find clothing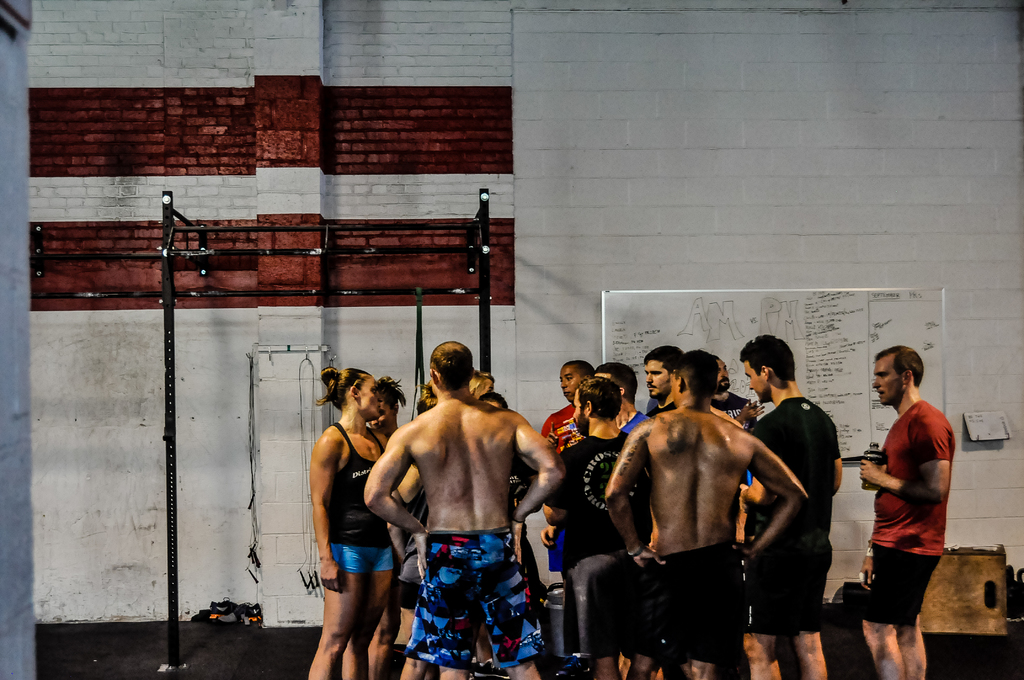
(left=867, top=373, right=968, bottom=627)
